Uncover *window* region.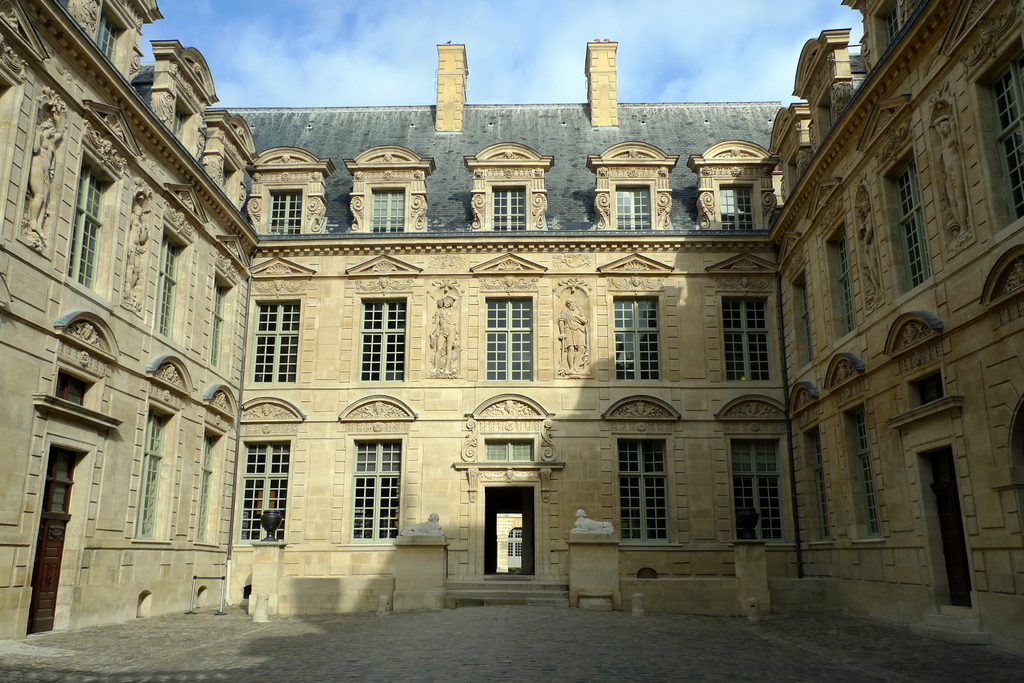
Uncovered: bbox(819, 348, 891, 547).
